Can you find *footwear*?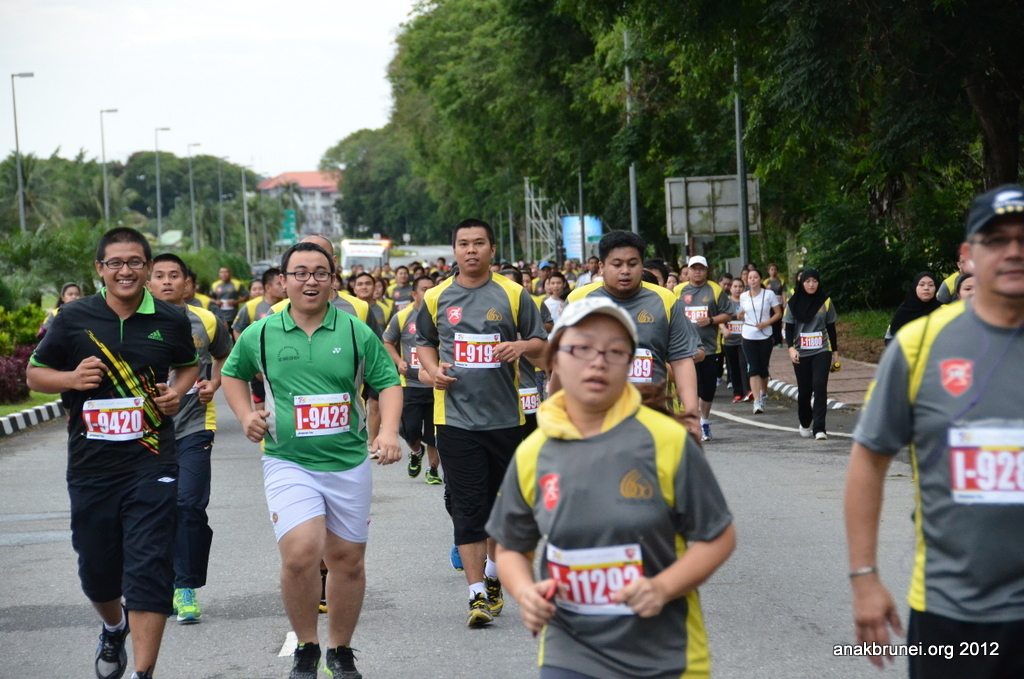
Yes, bounding box: box=[815, 431, 830, 443].
